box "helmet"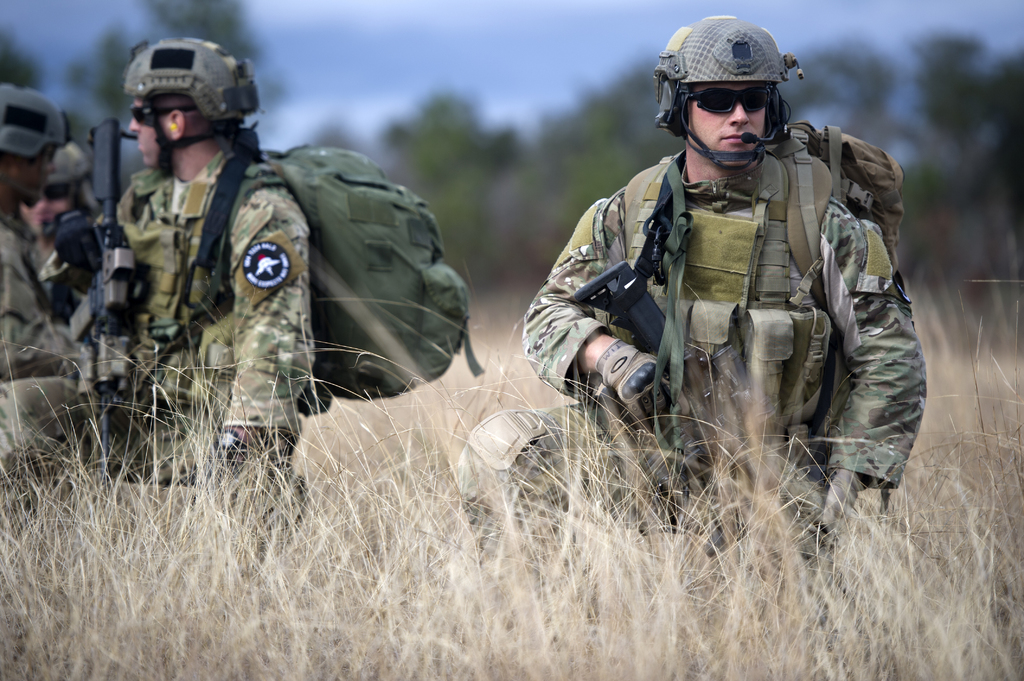
bbox=(118, 36, 258, 179)
